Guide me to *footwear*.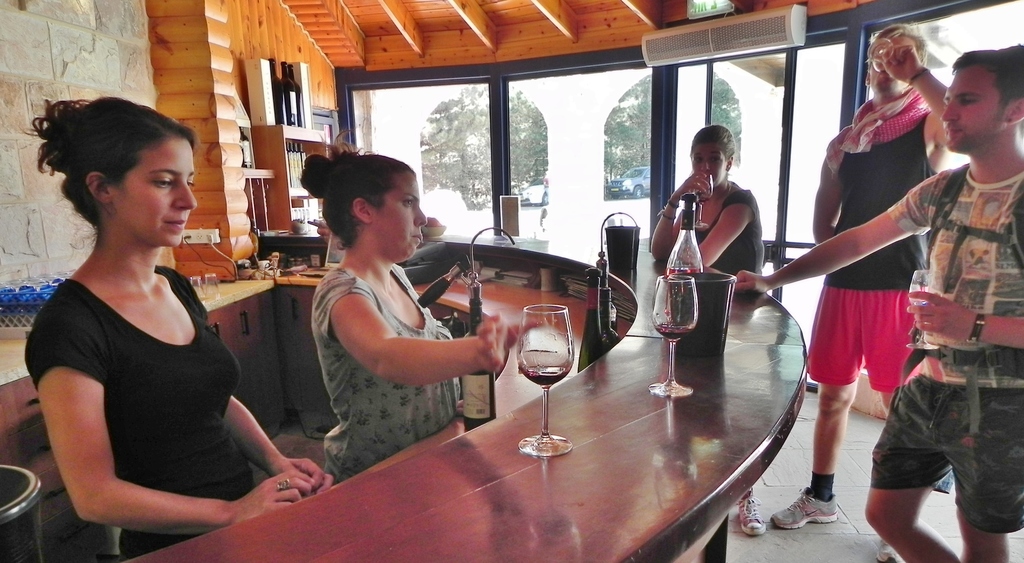
Guidance: x1=740 y1=489 x2=767 y2=535.
